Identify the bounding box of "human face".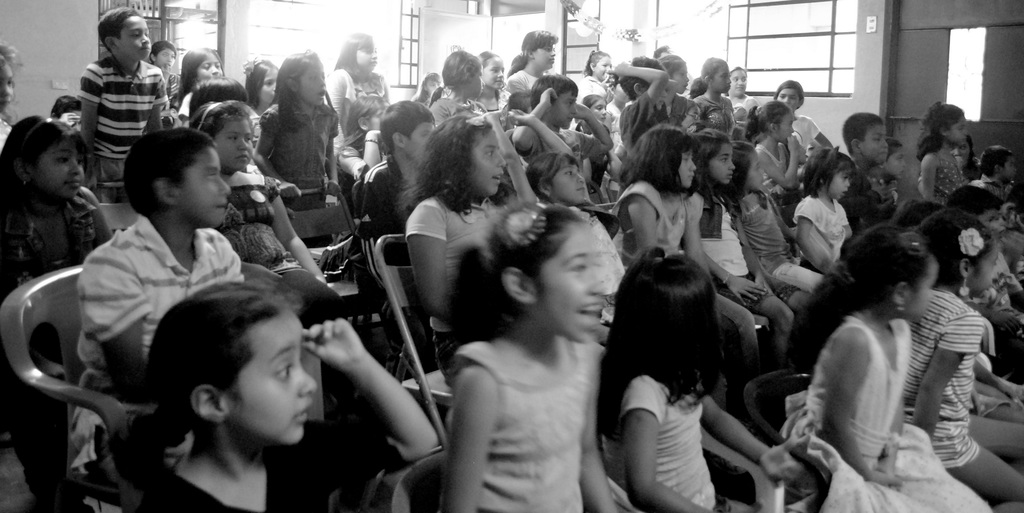
rect(228, 313, 316, 441).
